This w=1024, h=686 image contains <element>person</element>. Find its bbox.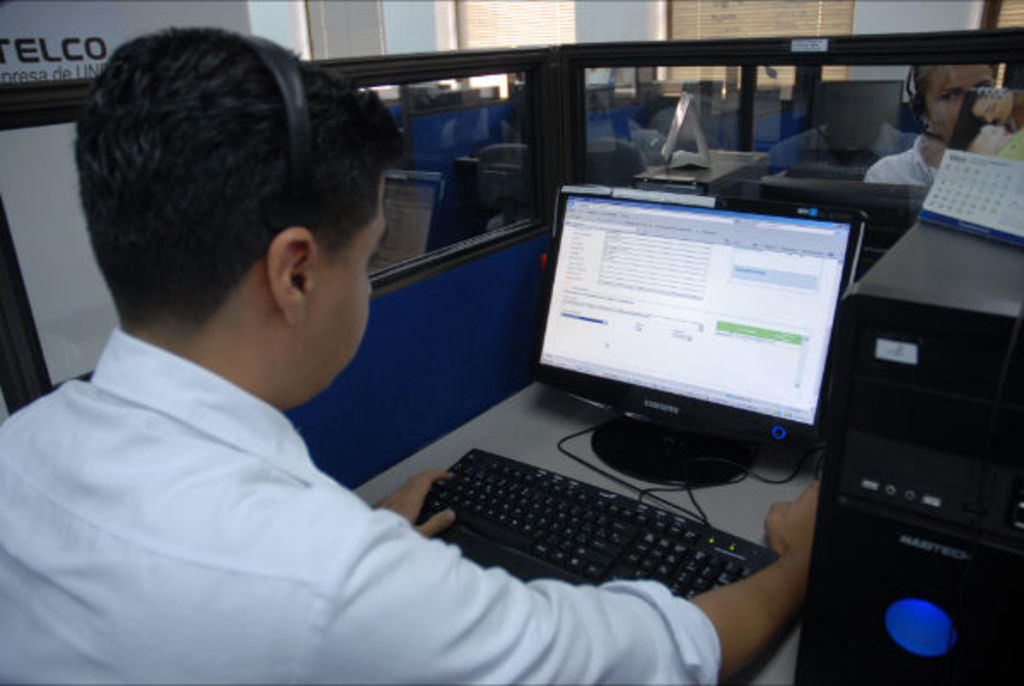
[left=0, top=24, right=817, bottom=684].
